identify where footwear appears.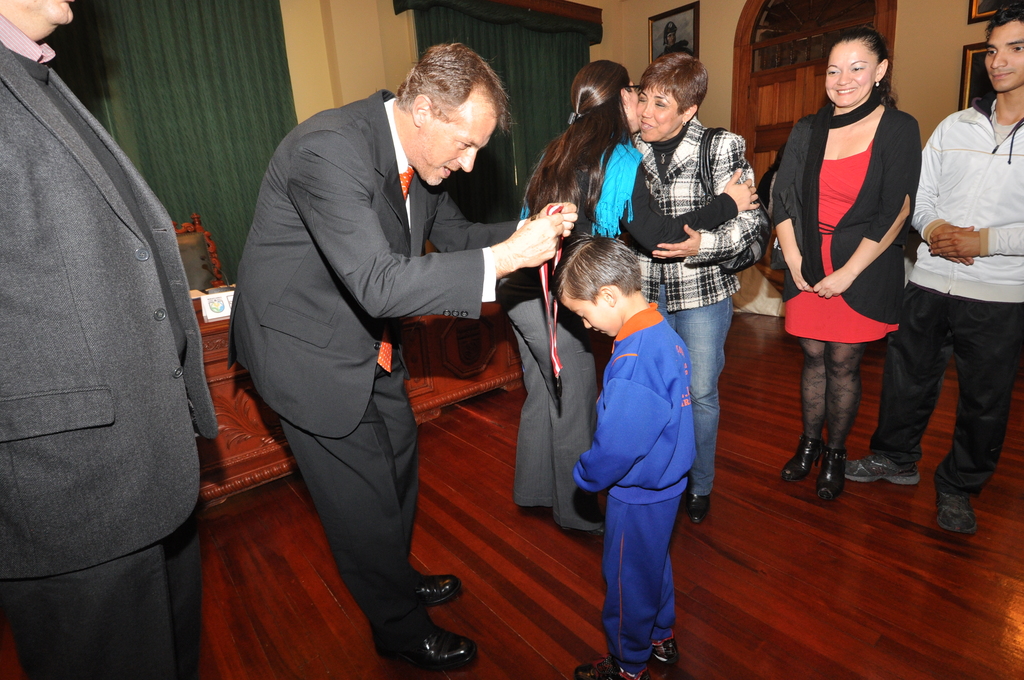
Appears at left=583, top=654, right=651, bottom=679.
